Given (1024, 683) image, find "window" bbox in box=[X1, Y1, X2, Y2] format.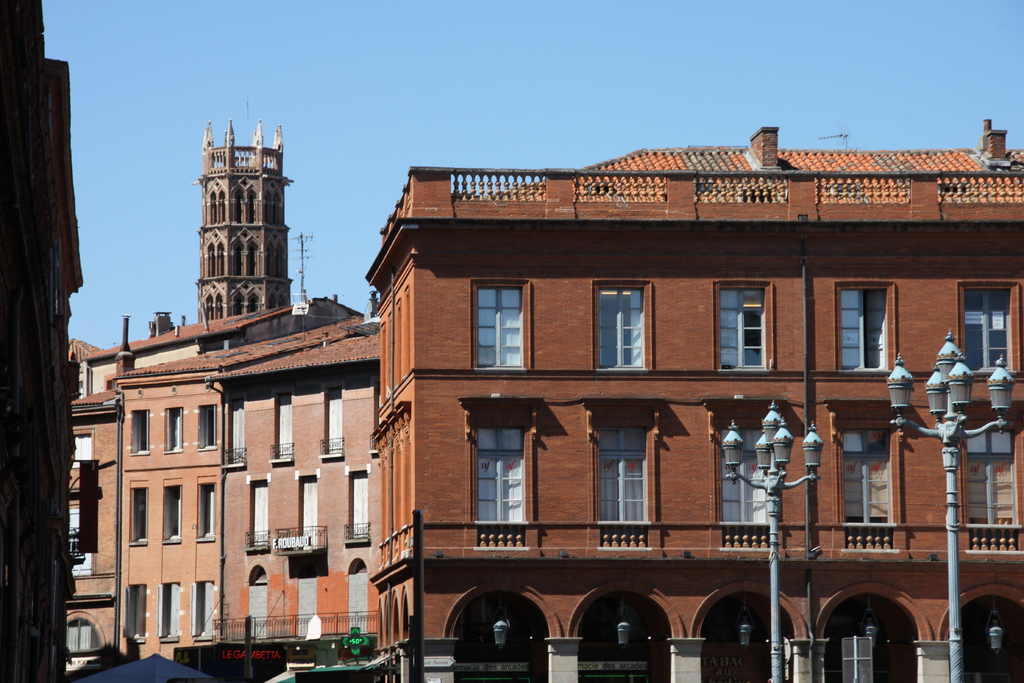
box=[230, 399, 246, 467].
